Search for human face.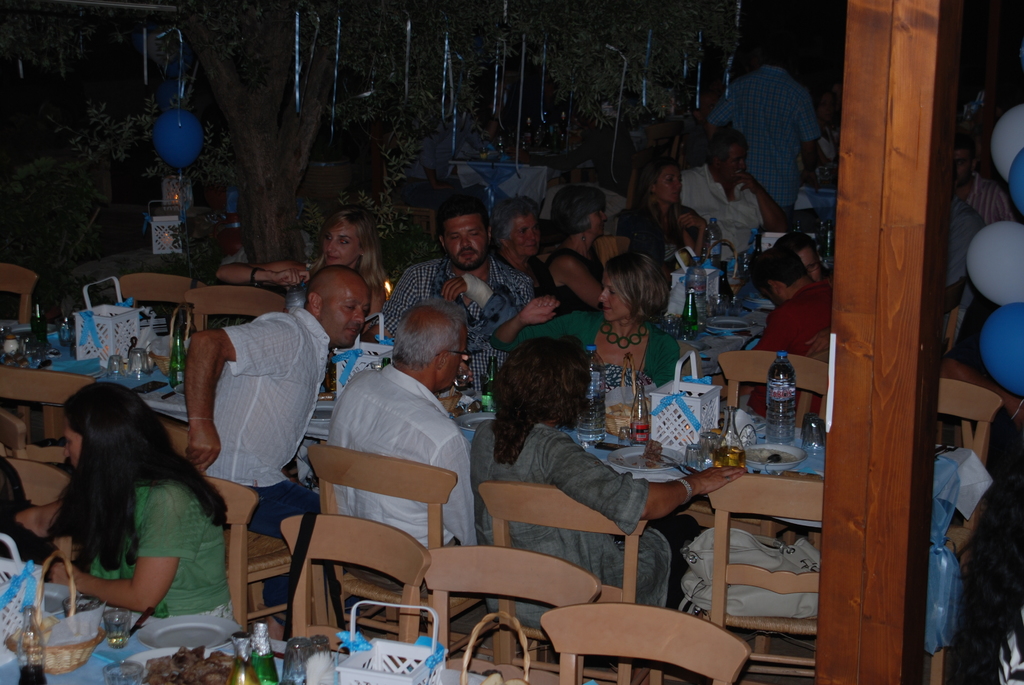
Found at locate(718, 147, 748, 181).
